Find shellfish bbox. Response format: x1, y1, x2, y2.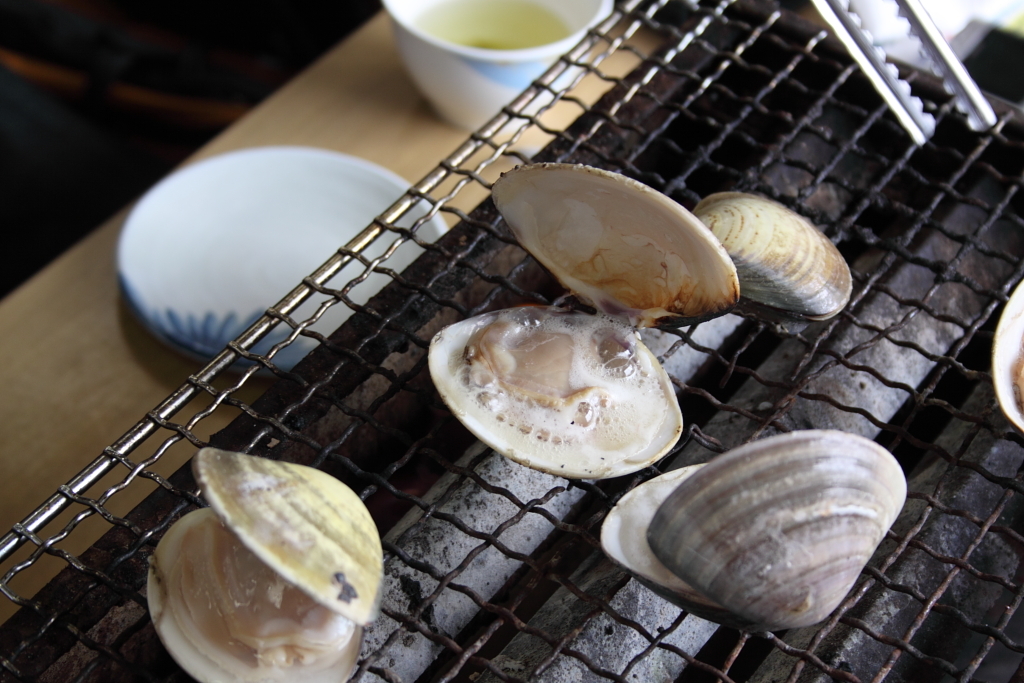
139, 446, 384, 682.
